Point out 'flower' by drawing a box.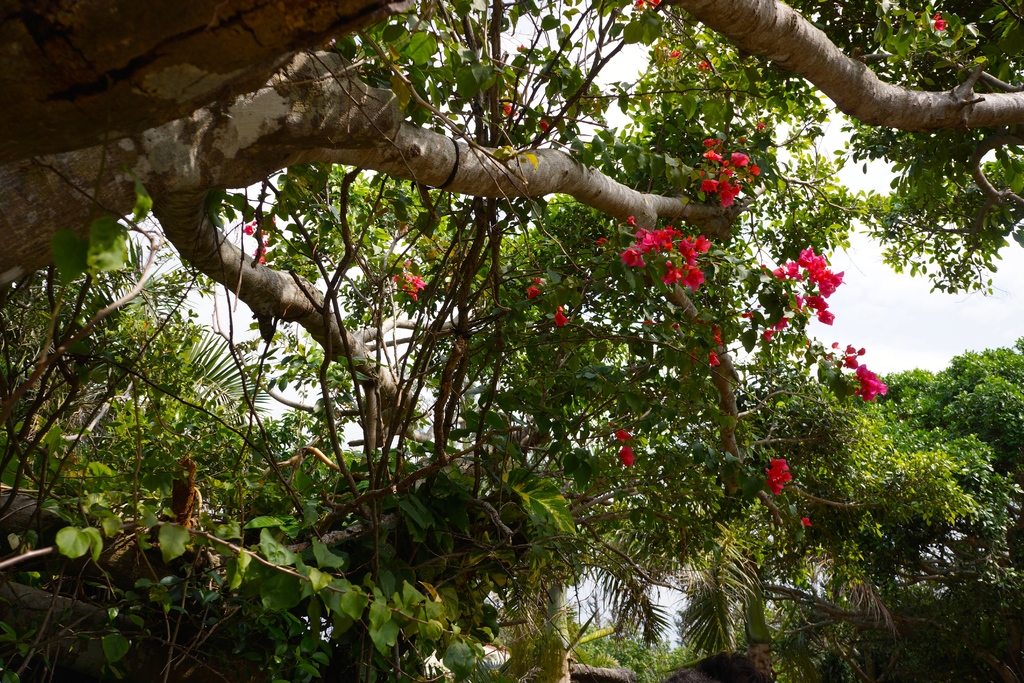
l=698, t=62, r=712, b=72.
